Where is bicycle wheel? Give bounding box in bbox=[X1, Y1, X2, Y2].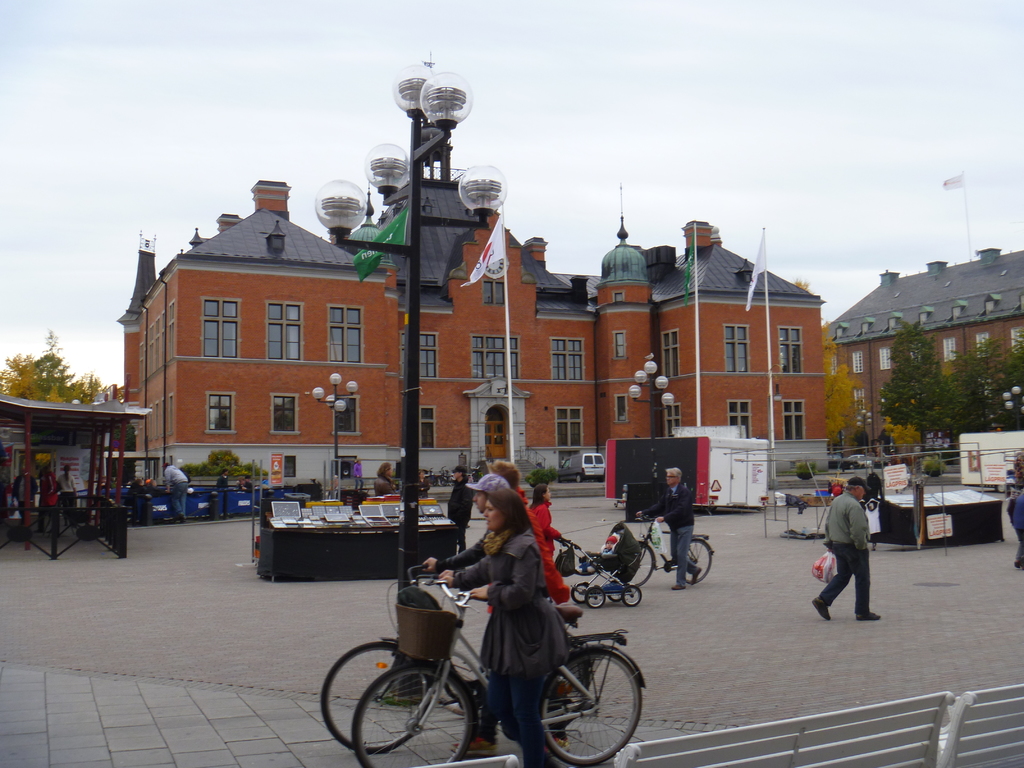
bbox=[348, 660, 476, 767].
